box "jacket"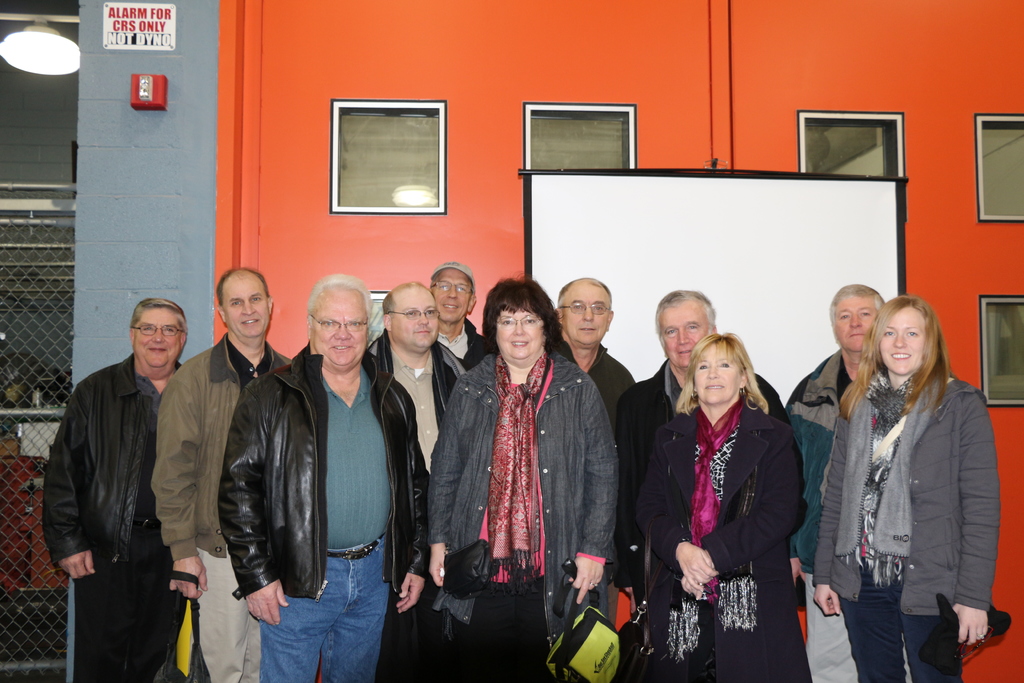
bbox(31, 347, 185, 573)
